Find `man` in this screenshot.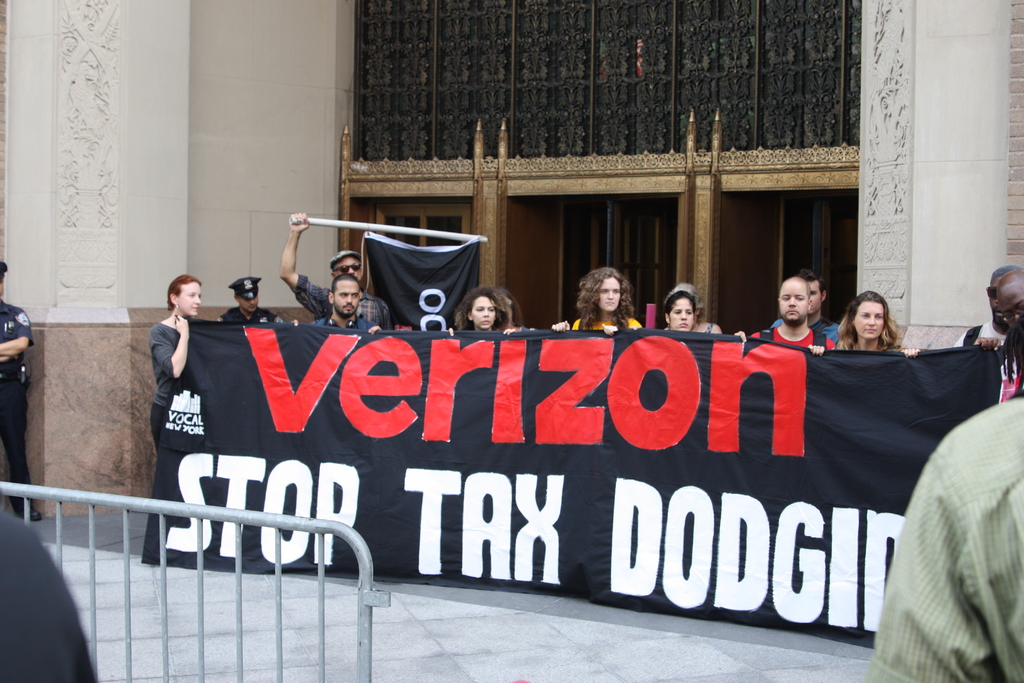
The bounding box for `man` is crop(273, 206, 400, 334).
